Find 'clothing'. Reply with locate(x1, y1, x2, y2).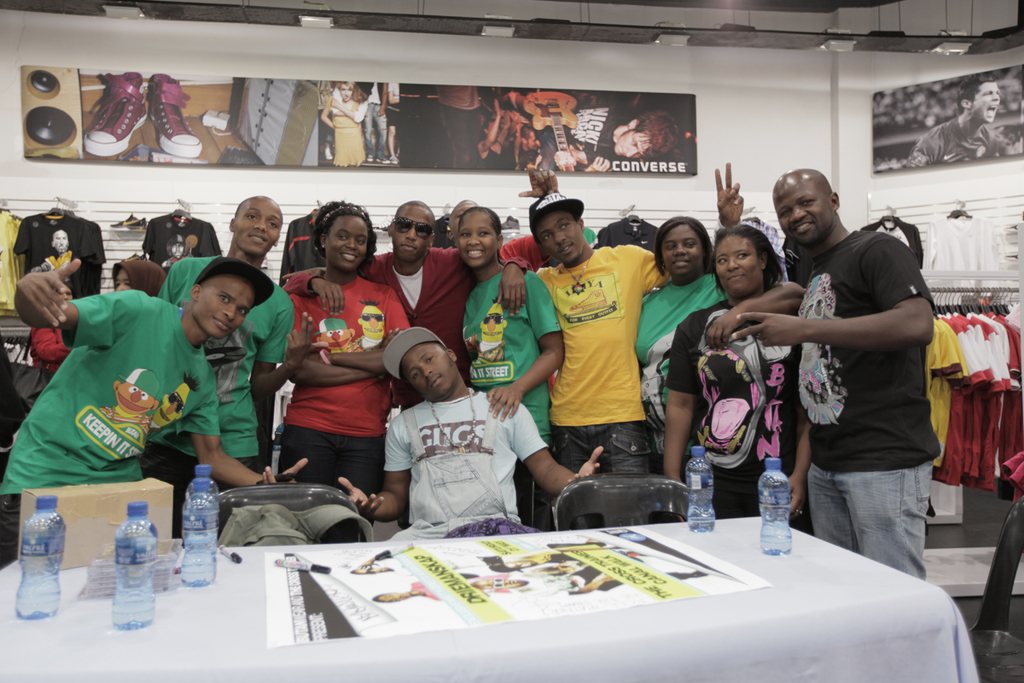
locate(583, 131, 619, 173).
